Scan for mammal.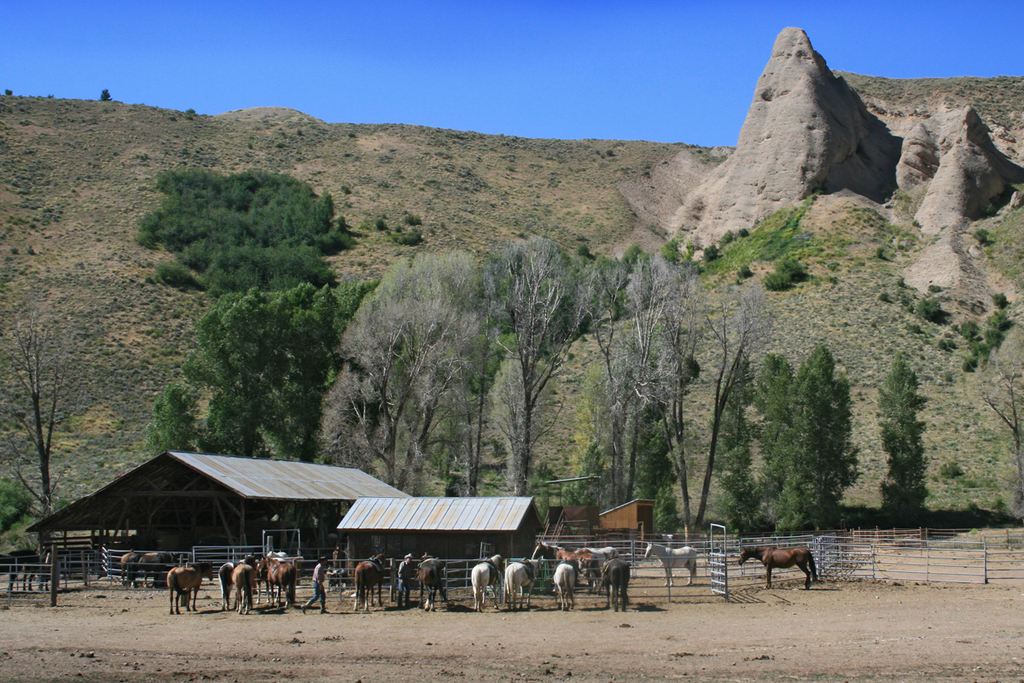
Scan result: 166/563/203/612.
